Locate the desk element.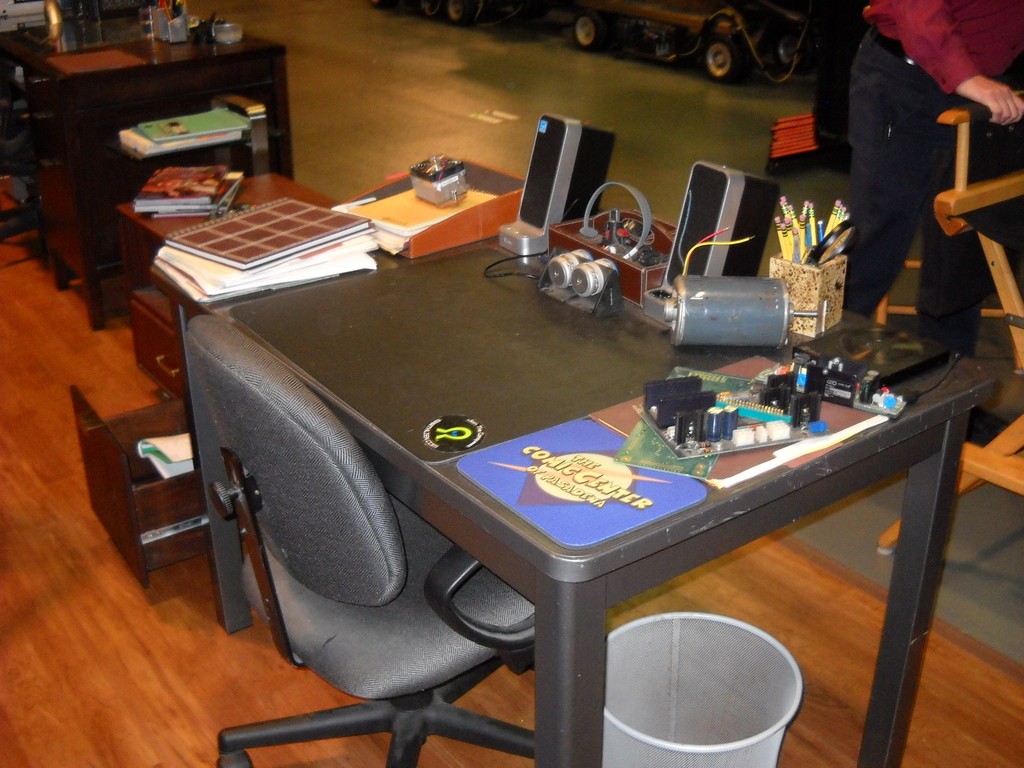
Element bbox: BBox(173, 179, 890, 767).
